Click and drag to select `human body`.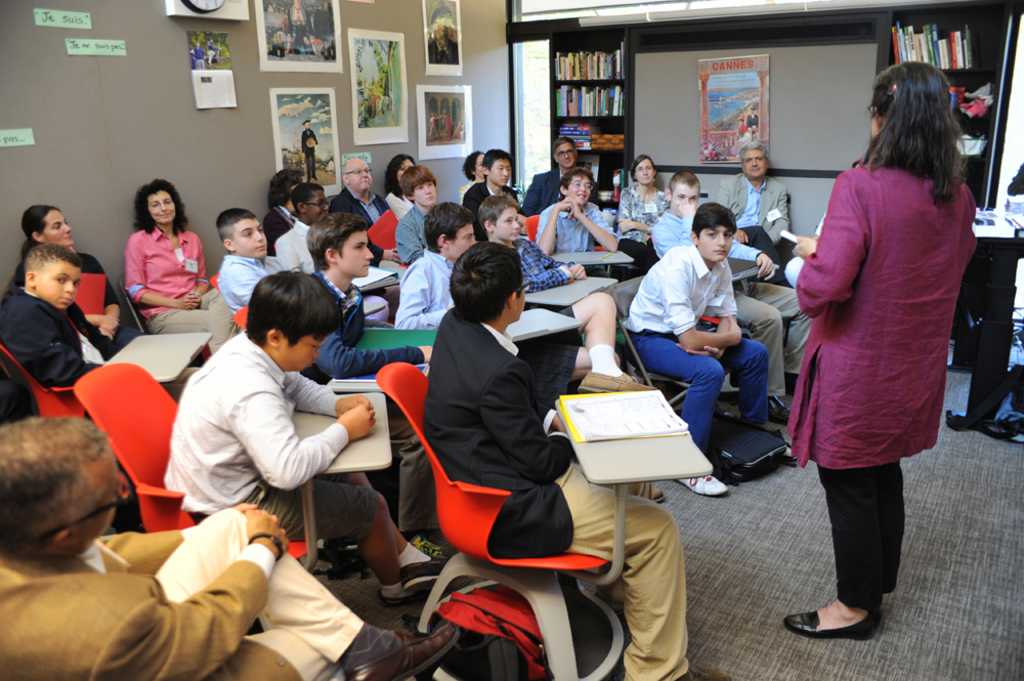
Selection: l=456, t=181, r=515, b=244.
